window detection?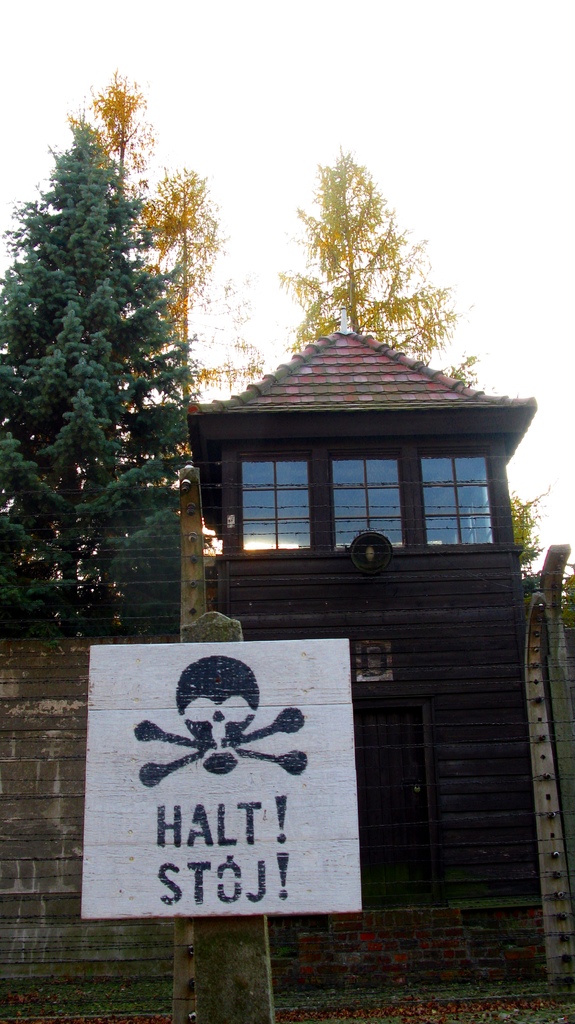
332/459/402/547
